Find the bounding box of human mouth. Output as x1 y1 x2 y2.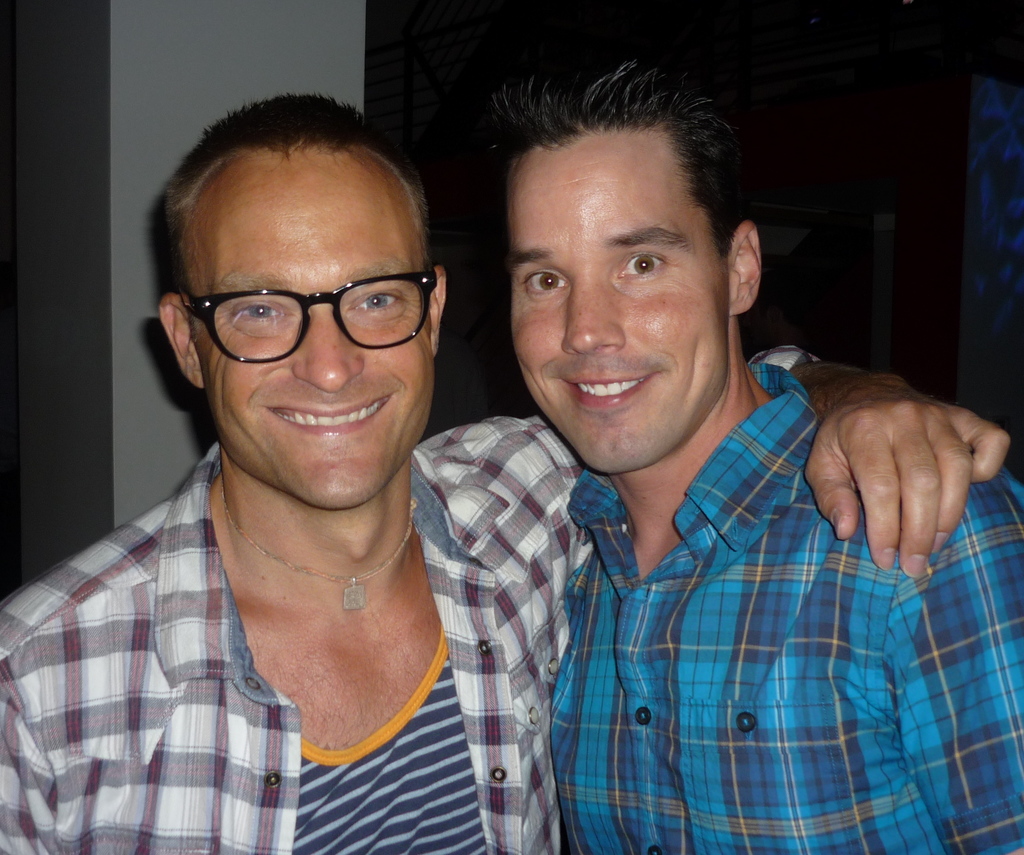
260 390 403 440.
